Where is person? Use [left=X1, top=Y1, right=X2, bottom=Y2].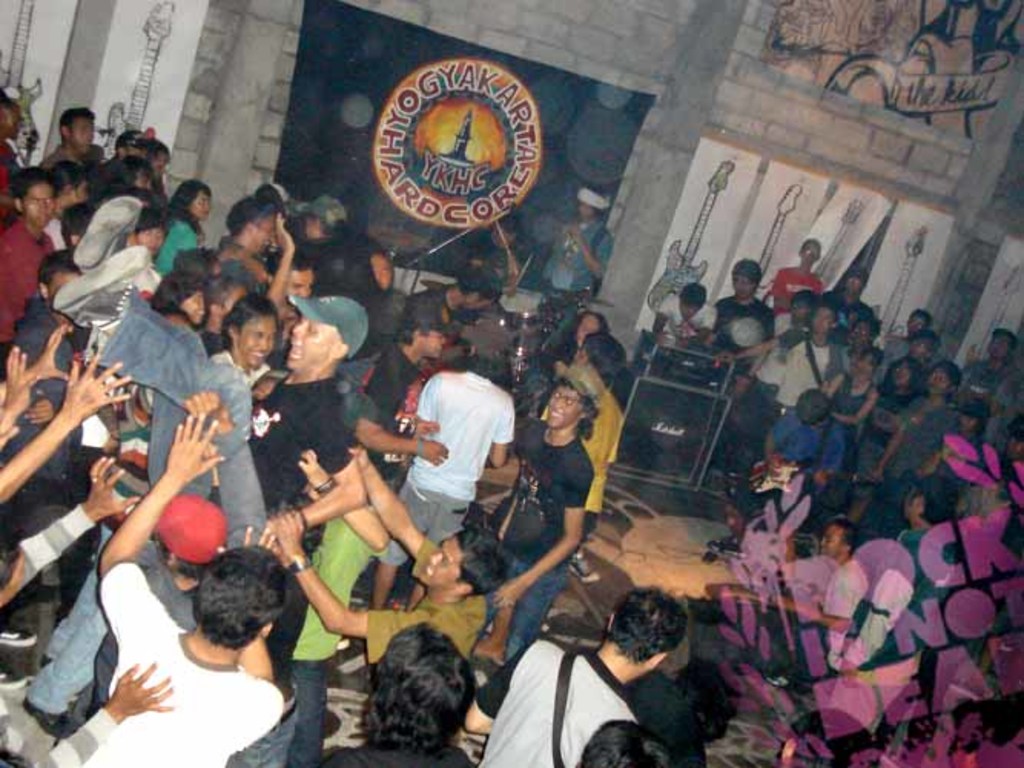
[left=695, top=249, right=771, bottom=375].
